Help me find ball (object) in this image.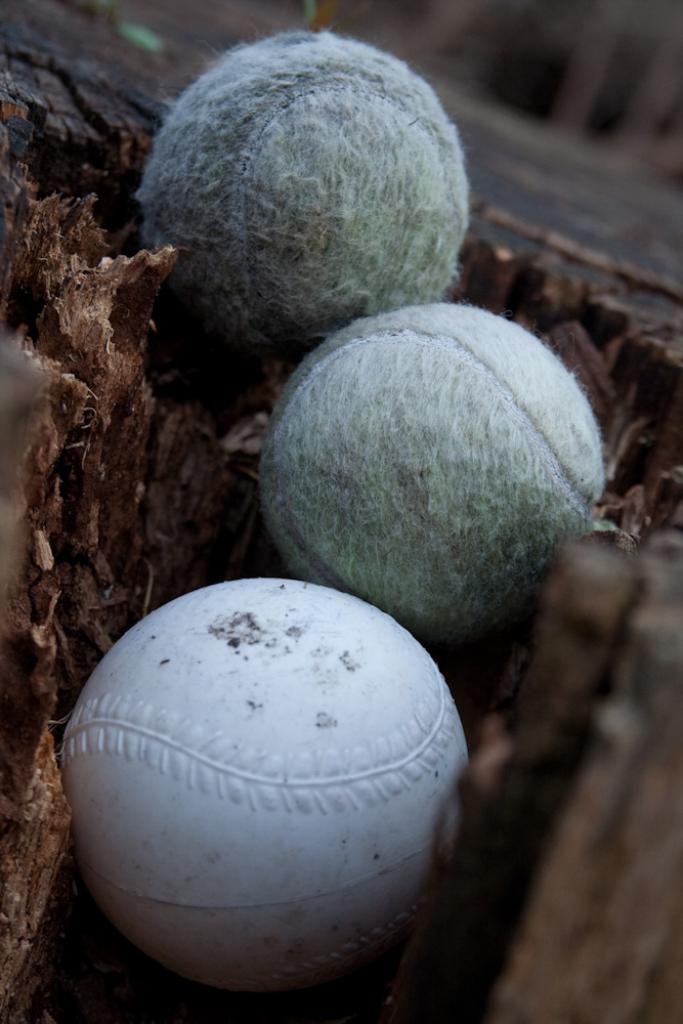
Found it: detection(255, 296, 613, 648).
